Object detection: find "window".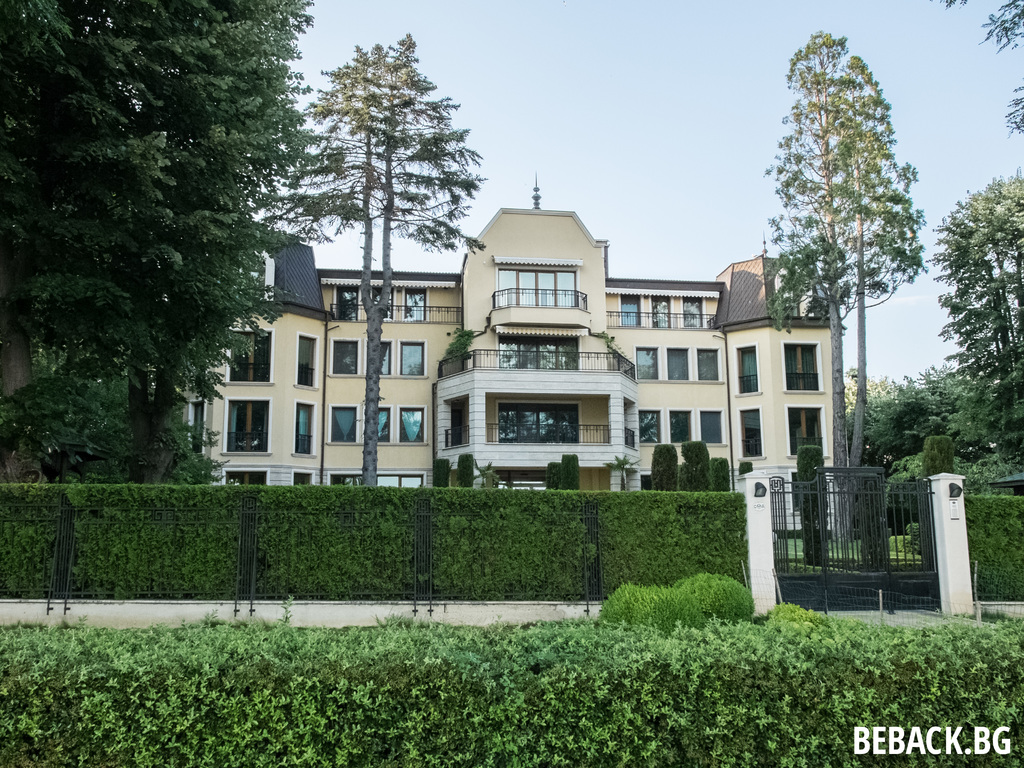
detection(785, 404, 823, 454).
